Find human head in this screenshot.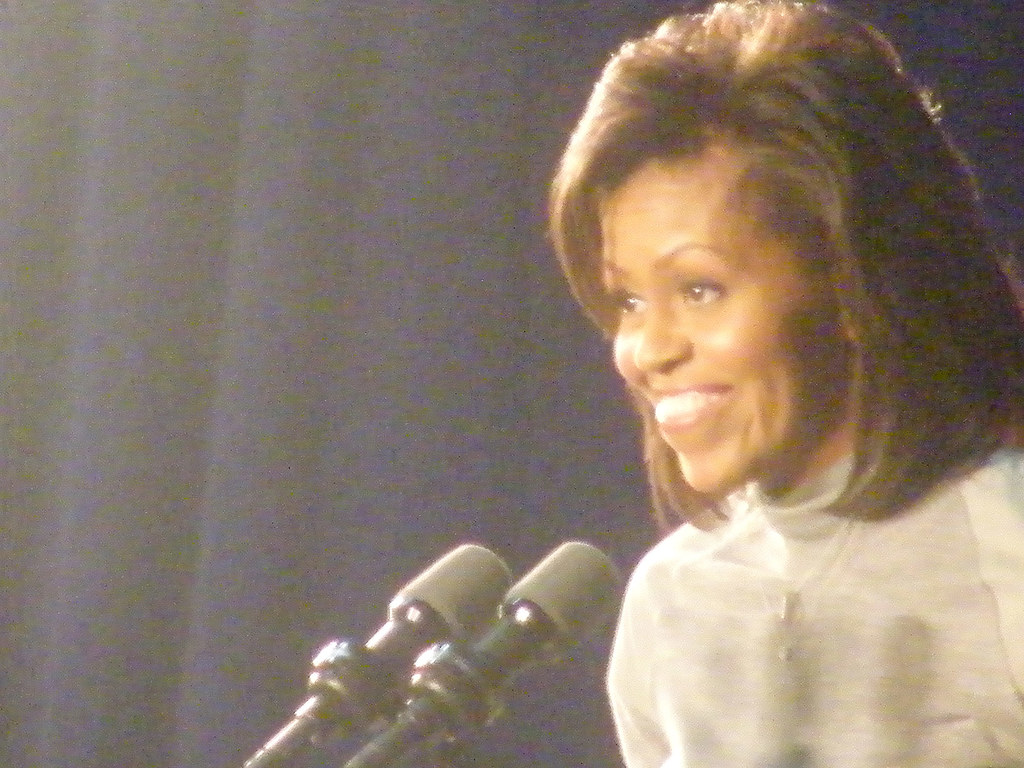
The bounding box for human head is [574,35,966,503].
